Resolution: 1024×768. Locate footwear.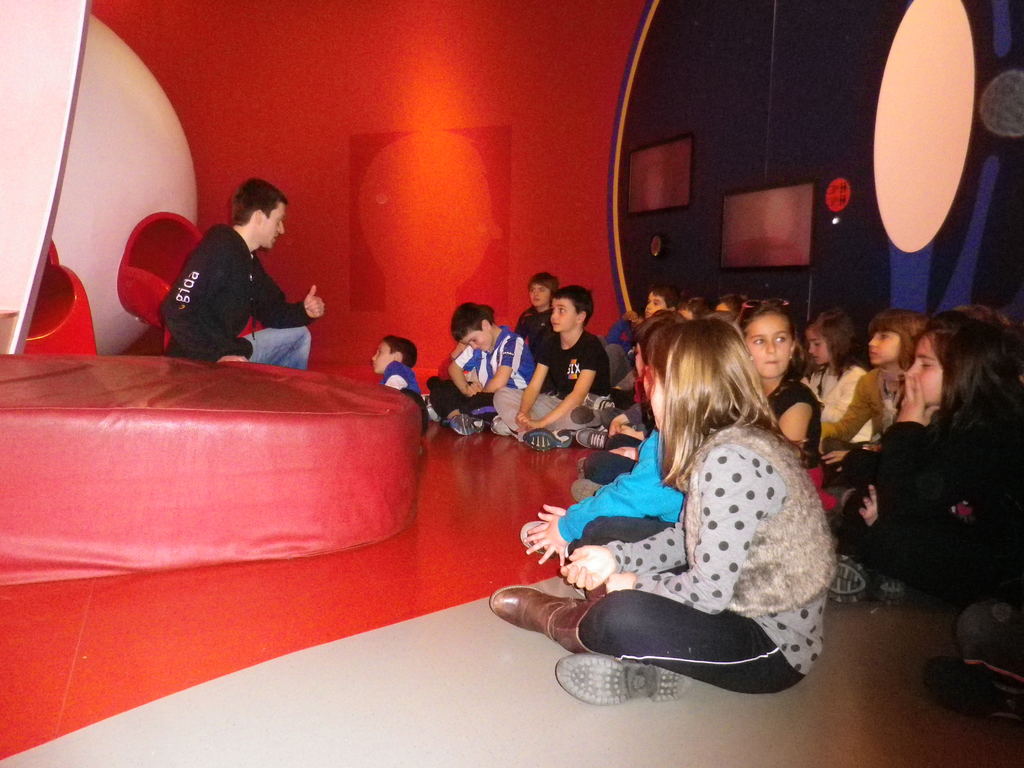
521 522 546 552.
